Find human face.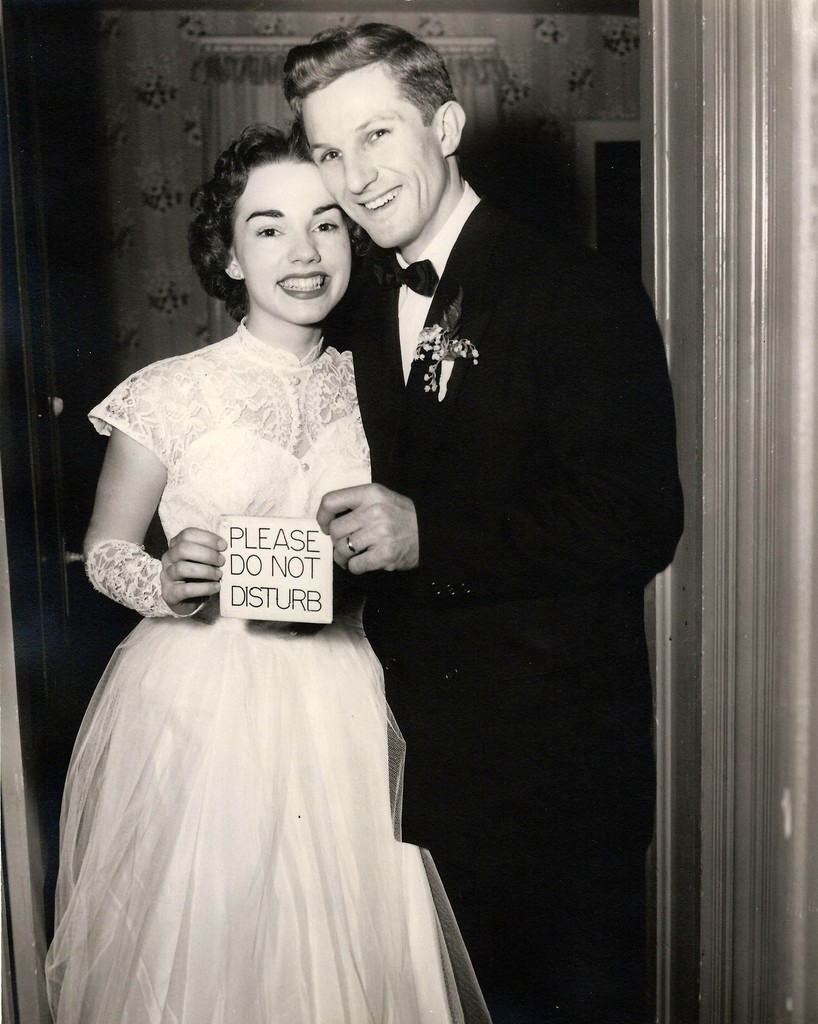
228,158,358,326.
